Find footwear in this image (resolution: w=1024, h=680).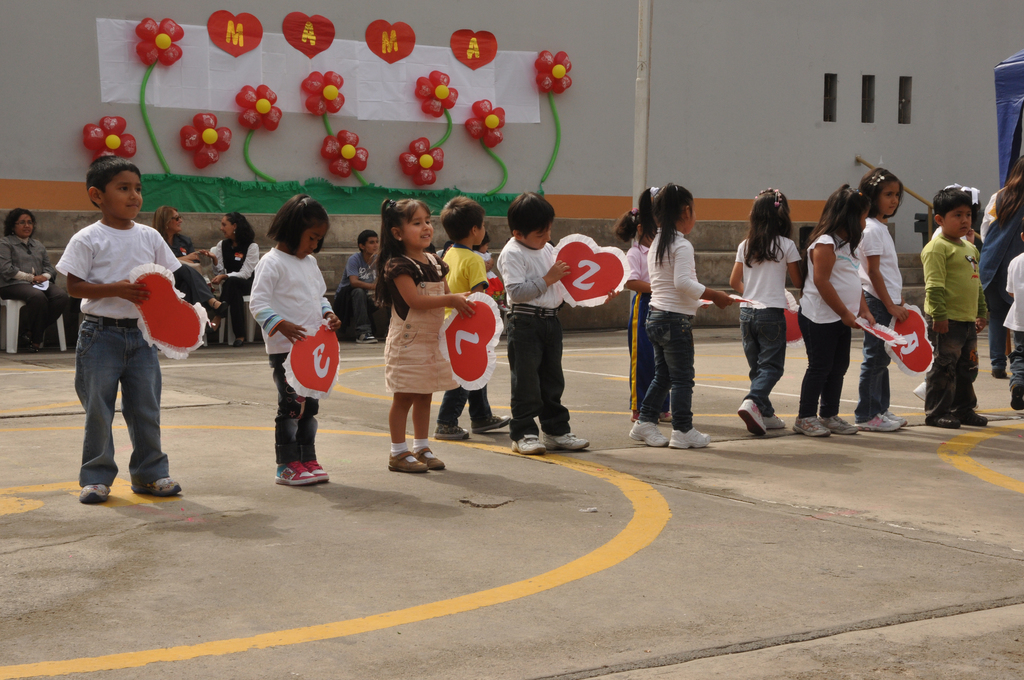
l=79, t=482, r=110, b=505.
